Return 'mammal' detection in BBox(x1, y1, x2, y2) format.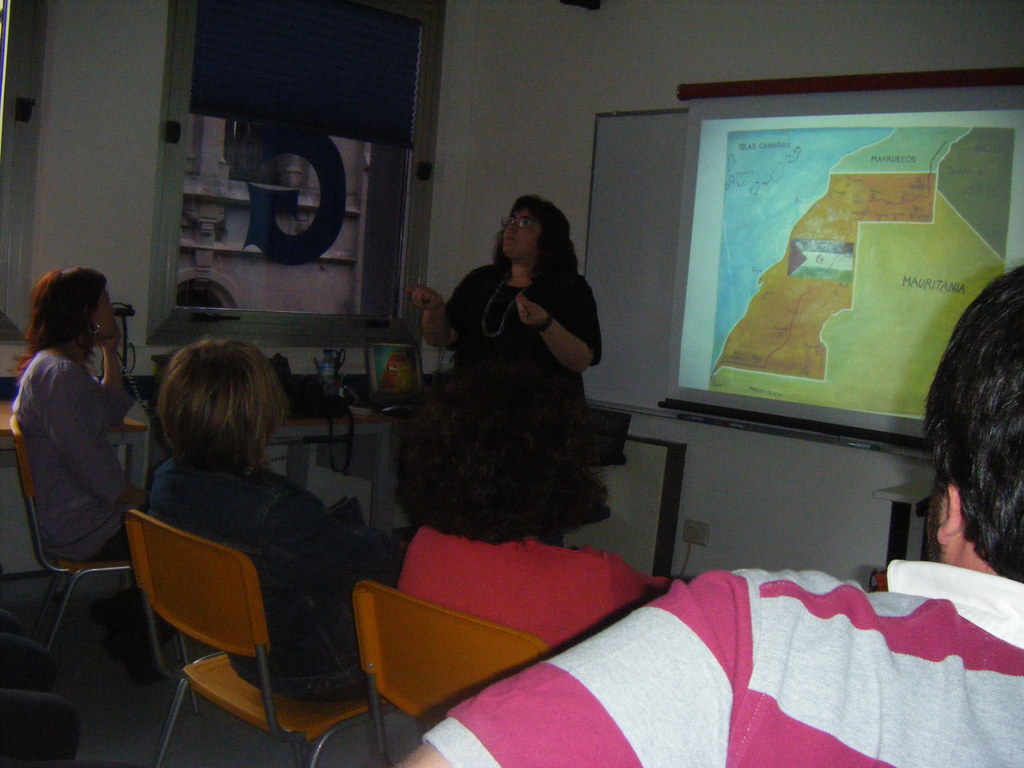
BBox(9, 260, 145, 568).
